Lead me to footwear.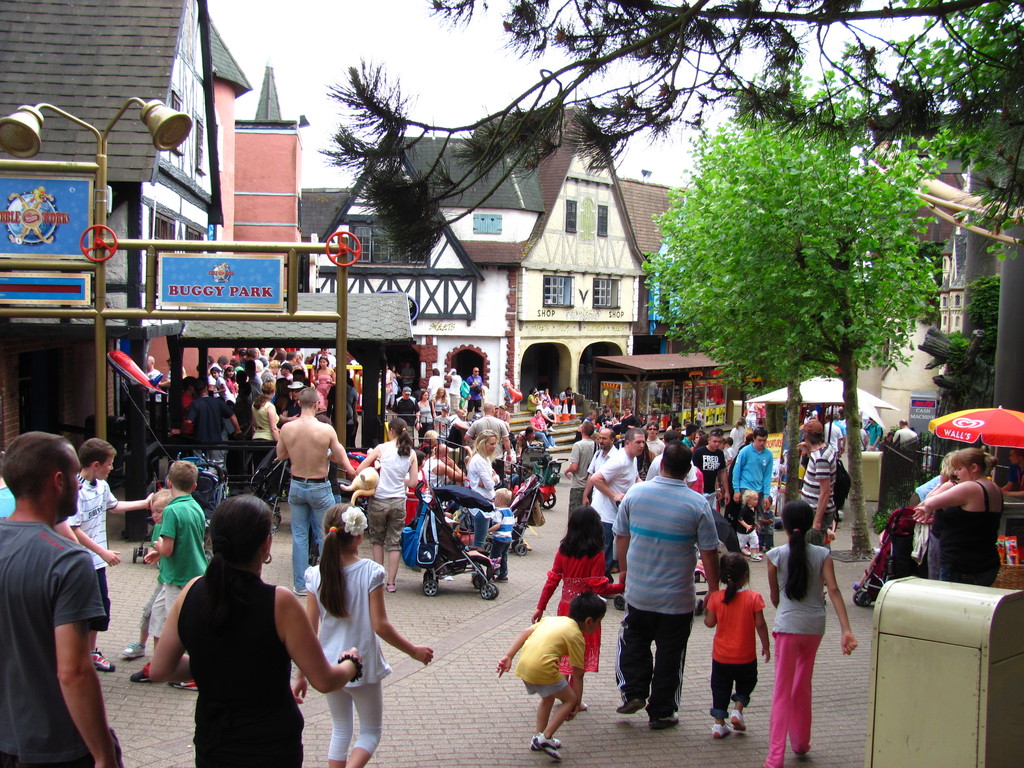
Lead to pyautogui.locateOnScreen(712, 717, 724, 736).
